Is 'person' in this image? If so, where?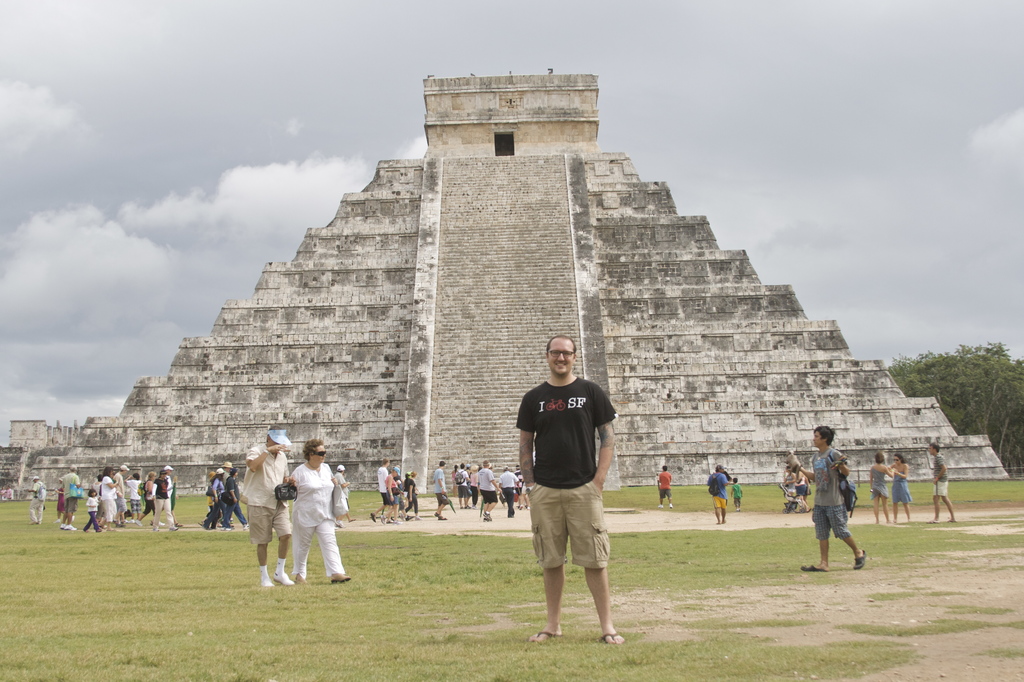
Yes, at bbox(658, 466, 671, 510).
